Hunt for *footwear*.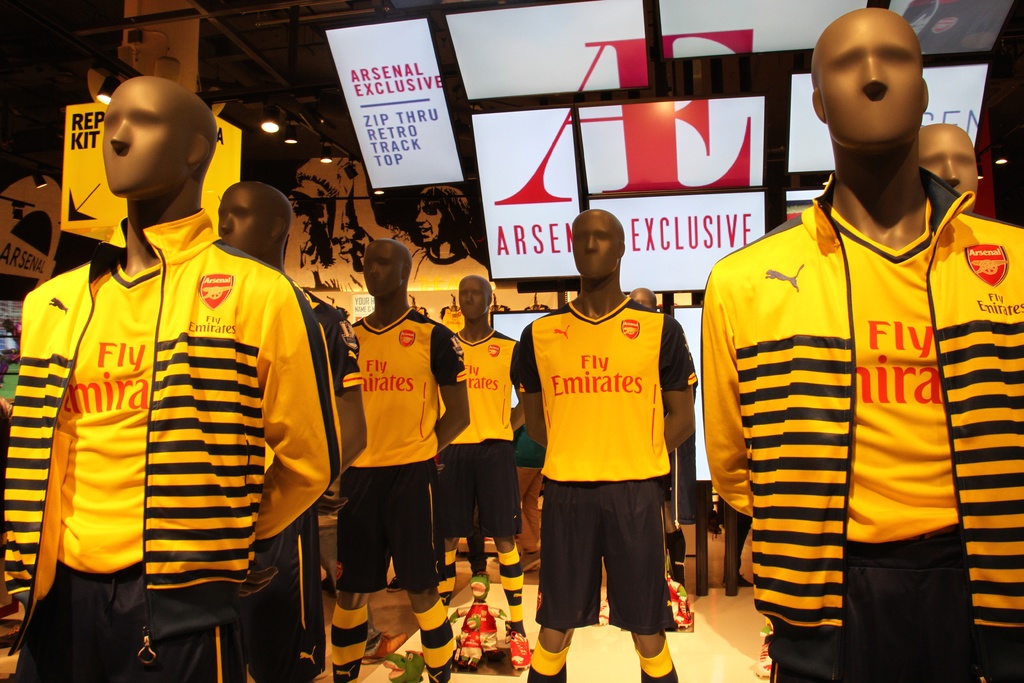
Hunted down at region(733, 574, 756, 588).
